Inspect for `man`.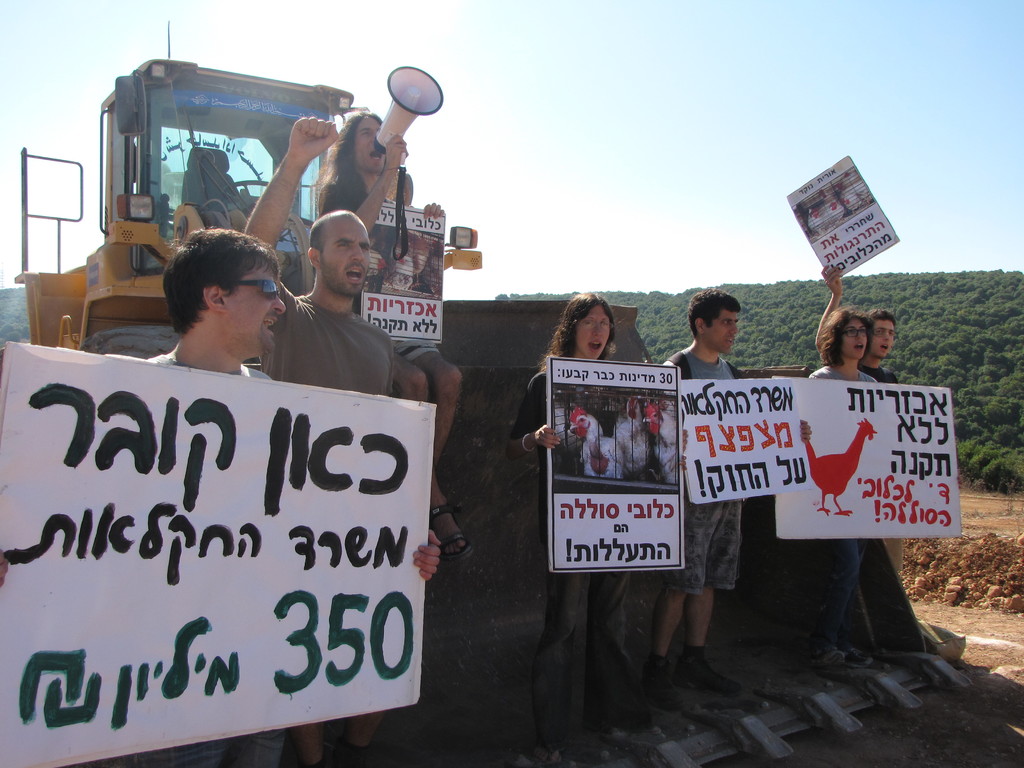
Inspection: region(660, 310, 756, 671).
